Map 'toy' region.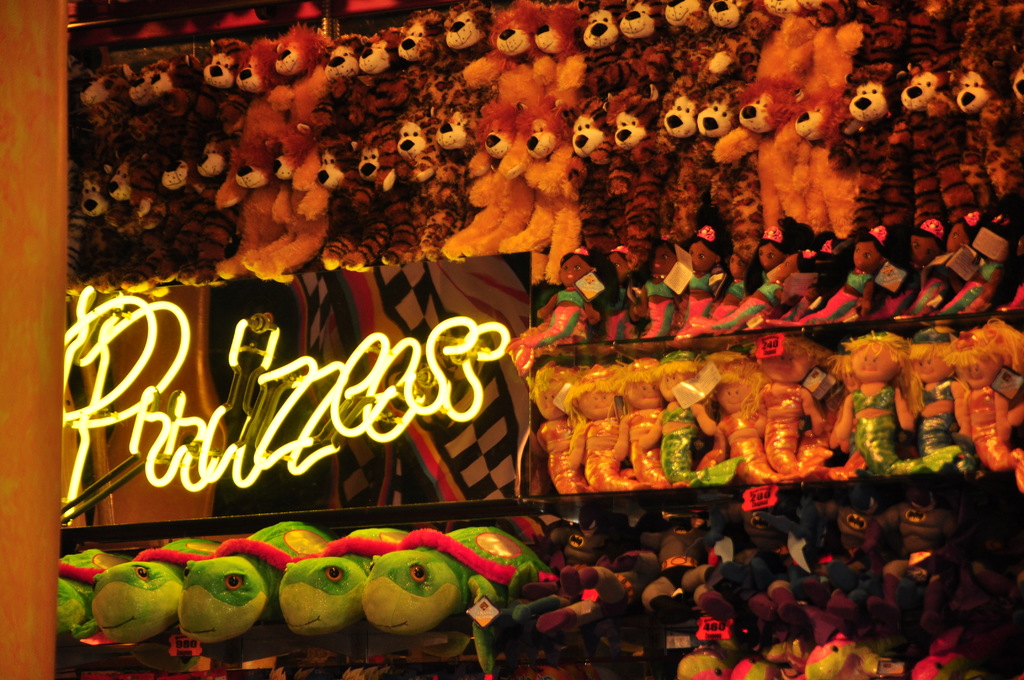
Mapped to 211,142,276,273.
